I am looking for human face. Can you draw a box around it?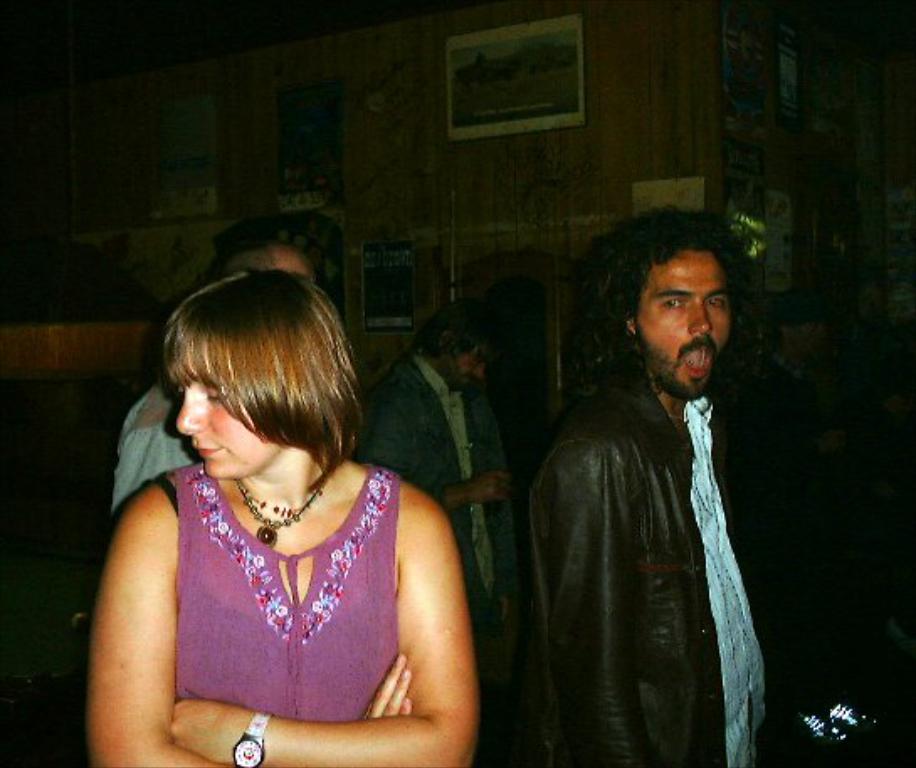
Sure, the bounding box is bbox=(235, 247, 314, 282).
